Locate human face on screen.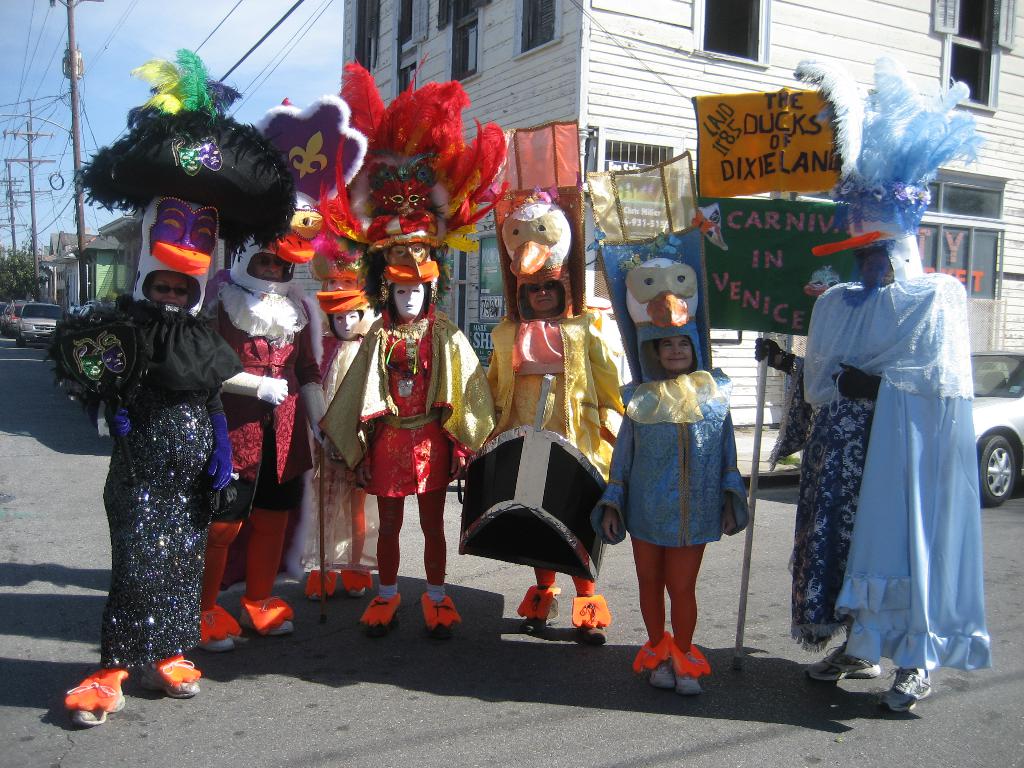
On screen at 336,305,355,336.
